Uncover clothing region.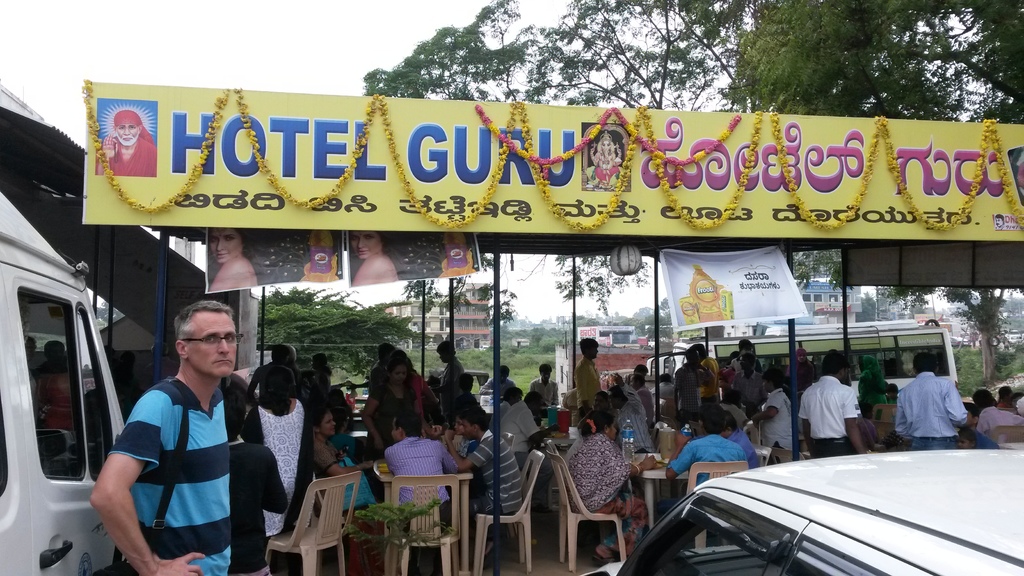
Uncovered: pyautogui.locateOnScreen(669, 435, 746, 492).
